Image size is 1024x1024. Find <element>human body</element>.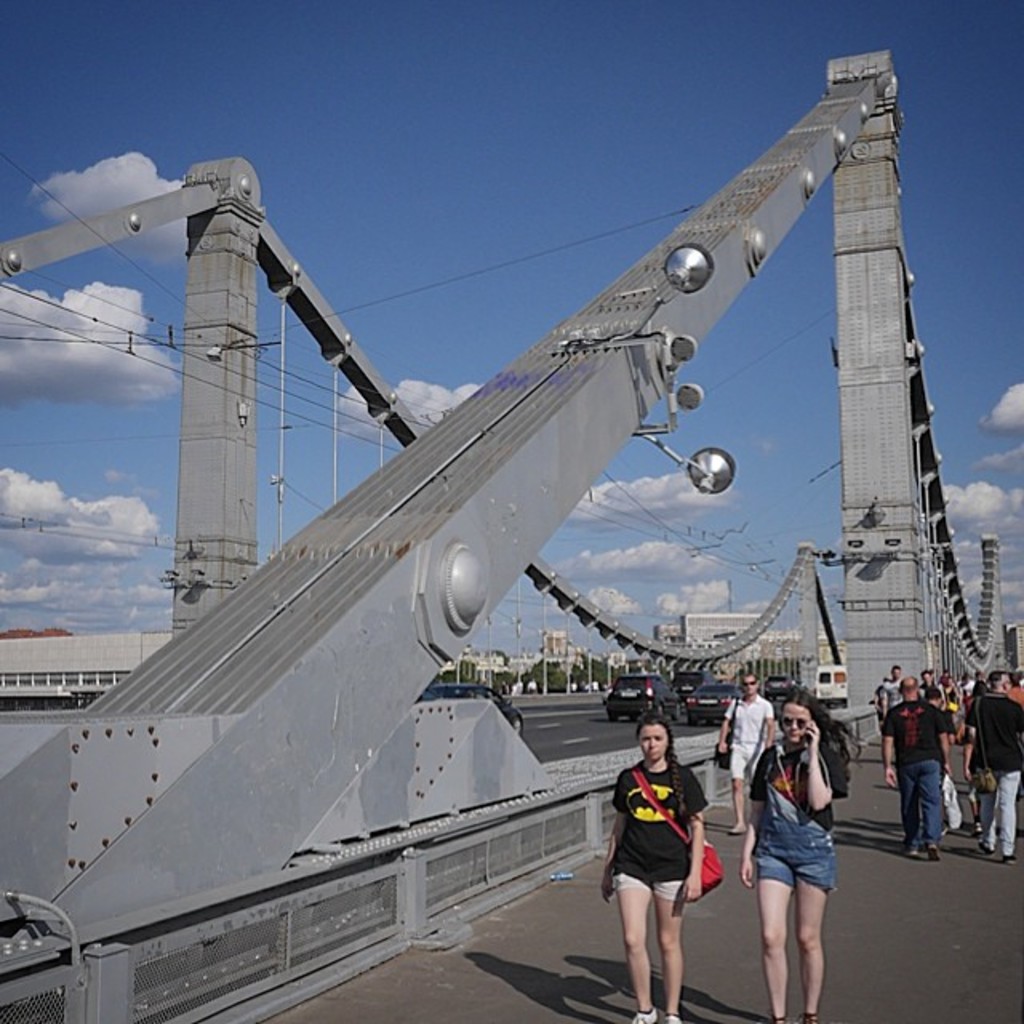
(left=883, top=690, right=938, bottom=853).
